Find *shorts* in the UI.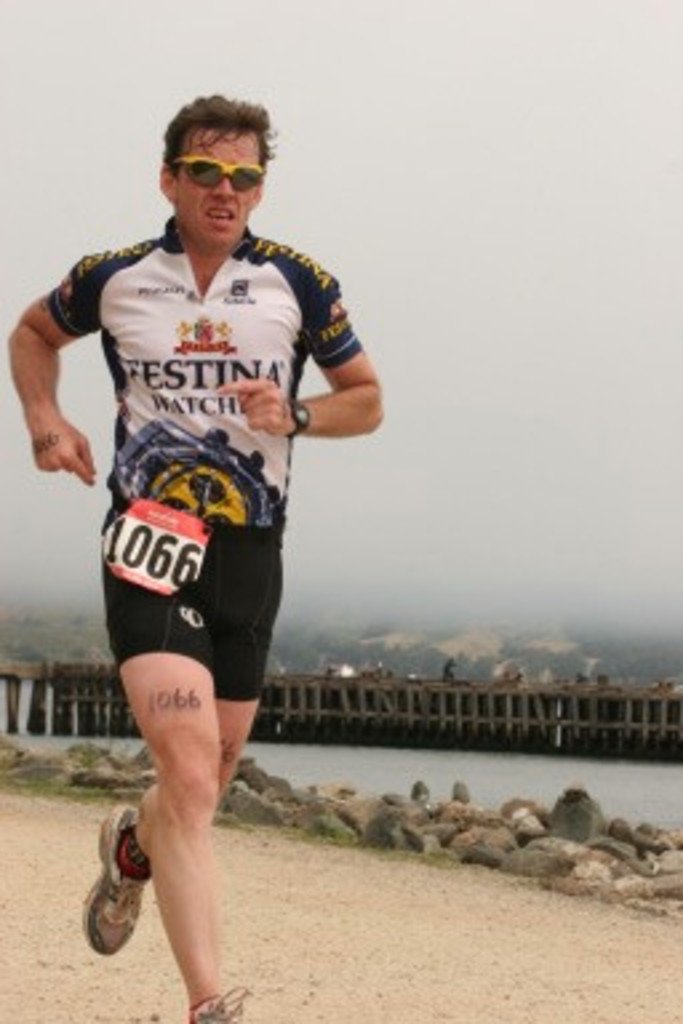
UI element at 109, 581, 301, 683.
